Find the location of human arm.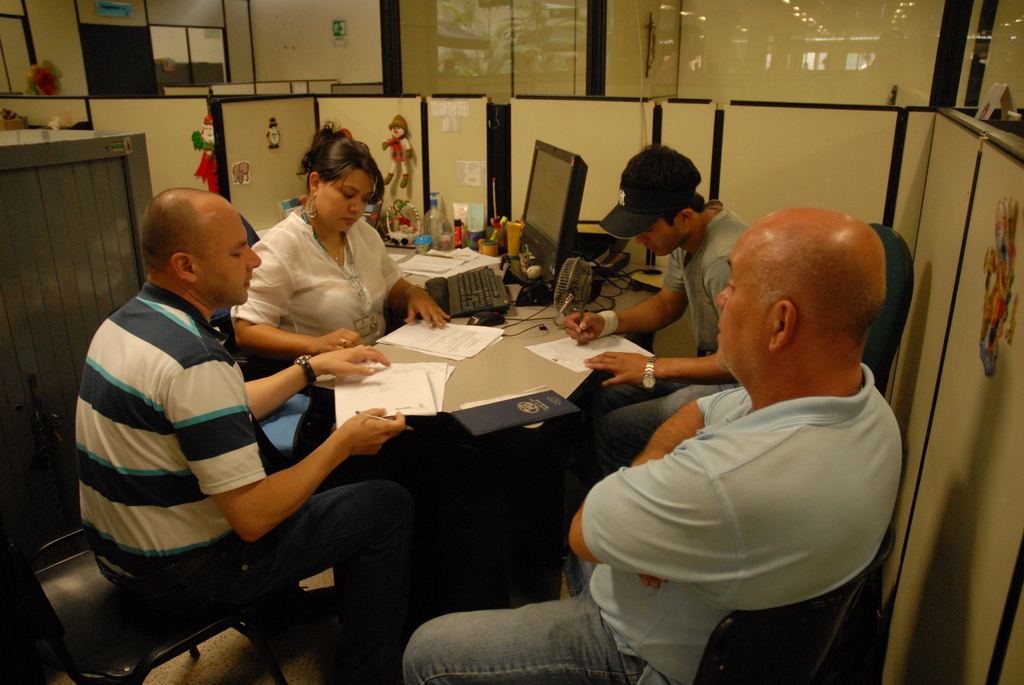
Location: pyautogui.locateOnScreen(244, 349, 394, 424).
